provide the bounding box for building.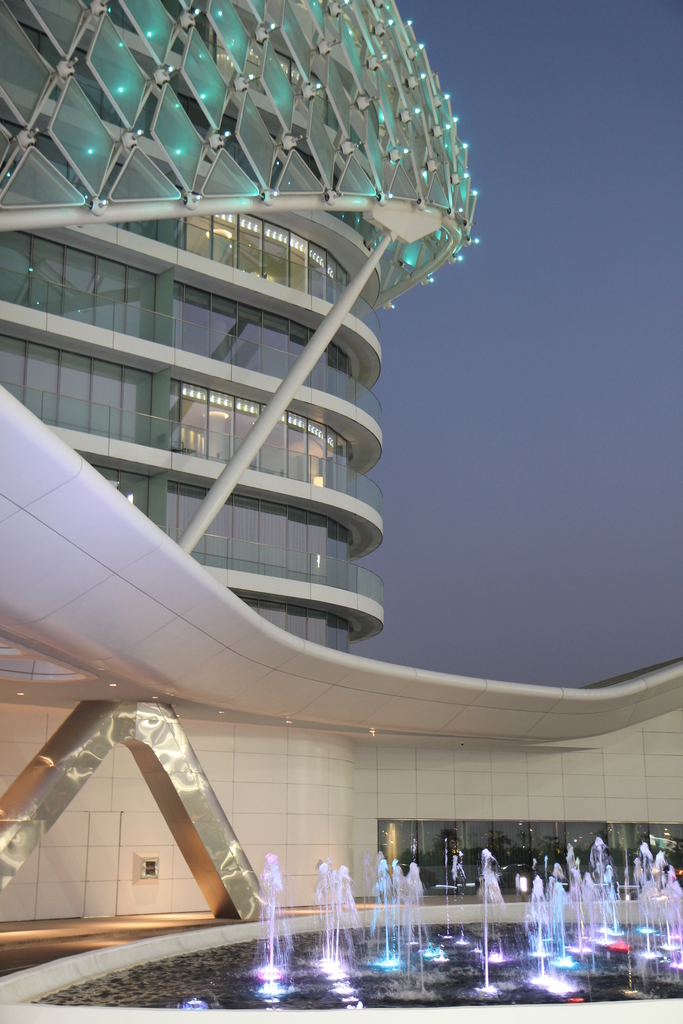
[0, 386, 682, 1023].
